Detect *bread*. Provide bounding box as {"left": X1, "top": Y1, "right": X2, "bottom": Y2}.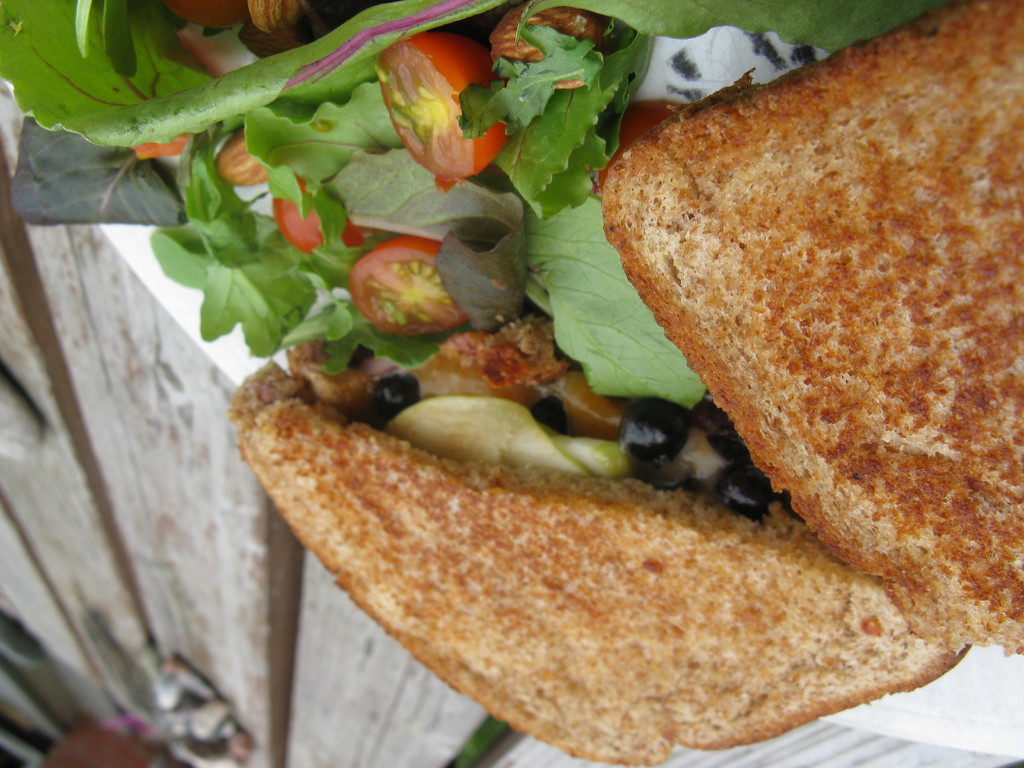
{"left": 607, "top": 0, "right": 1023, "bottom": 653}.
